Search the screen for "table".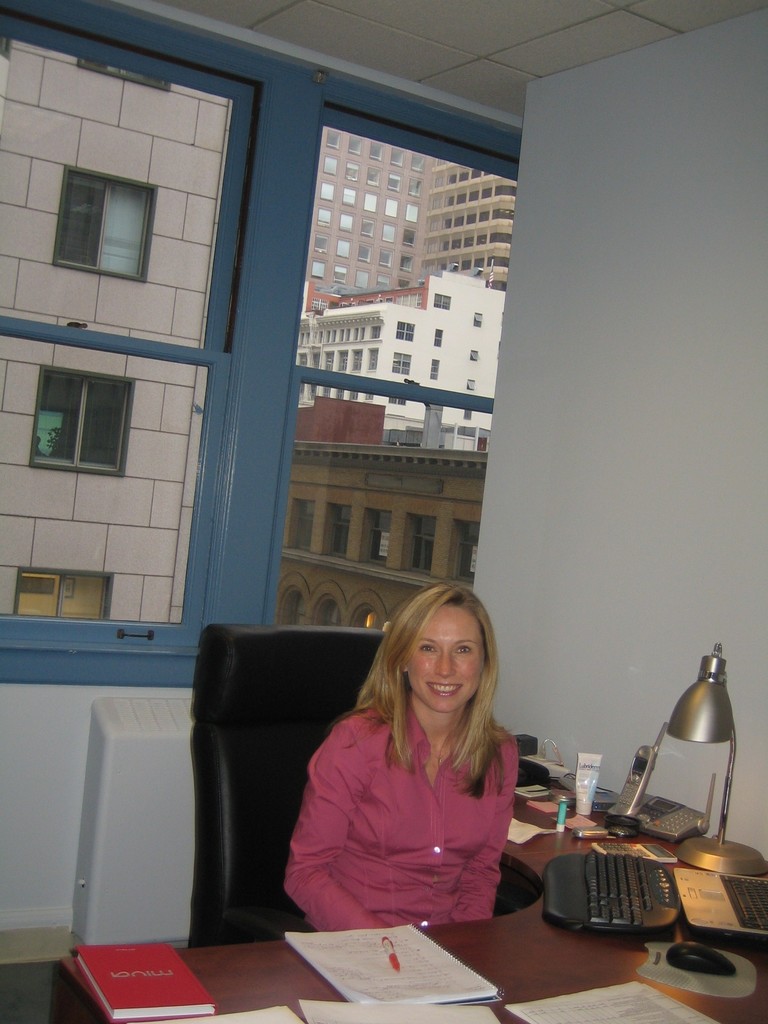
Found at locate(216, 797, 748, 1015).
